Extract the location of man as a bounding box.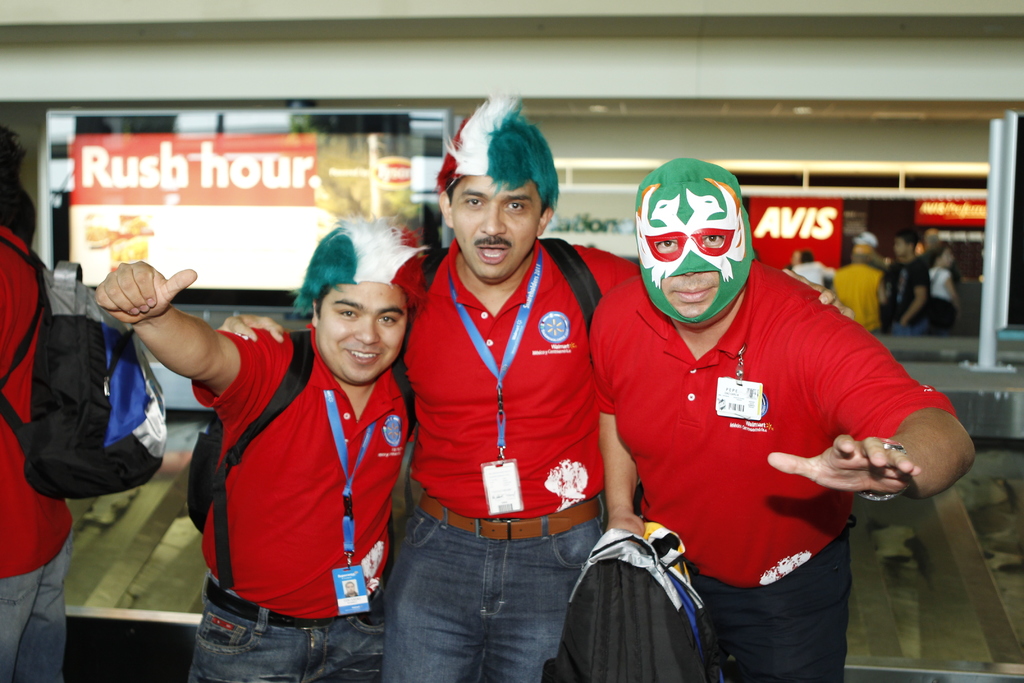
[x1=892, y1=242, x2=929, y2=331].
